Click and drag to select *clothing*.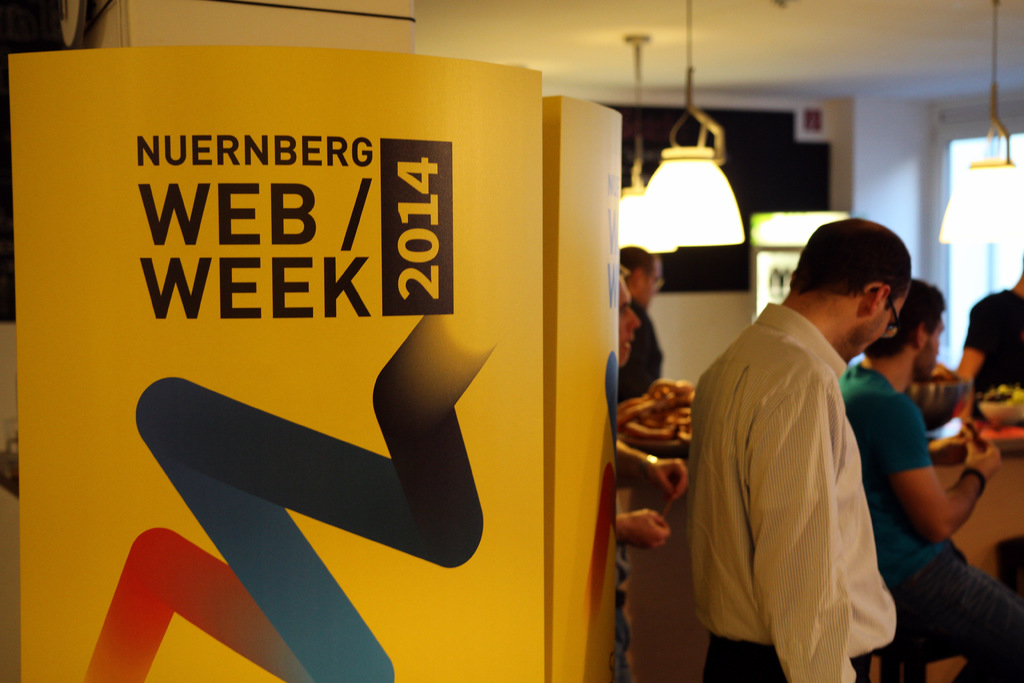
Selection: crop(964, 288, 1023, 418).
